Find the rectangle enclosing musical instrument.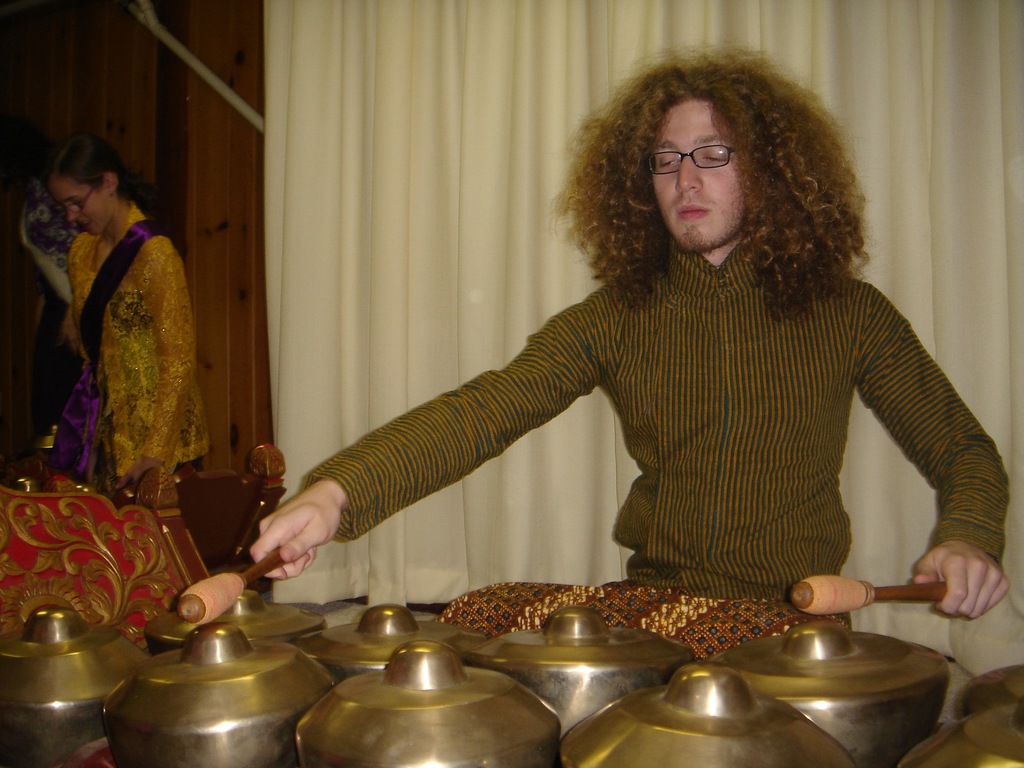
pyautogui.locateOnScreen(300, 637, 559, 767).
